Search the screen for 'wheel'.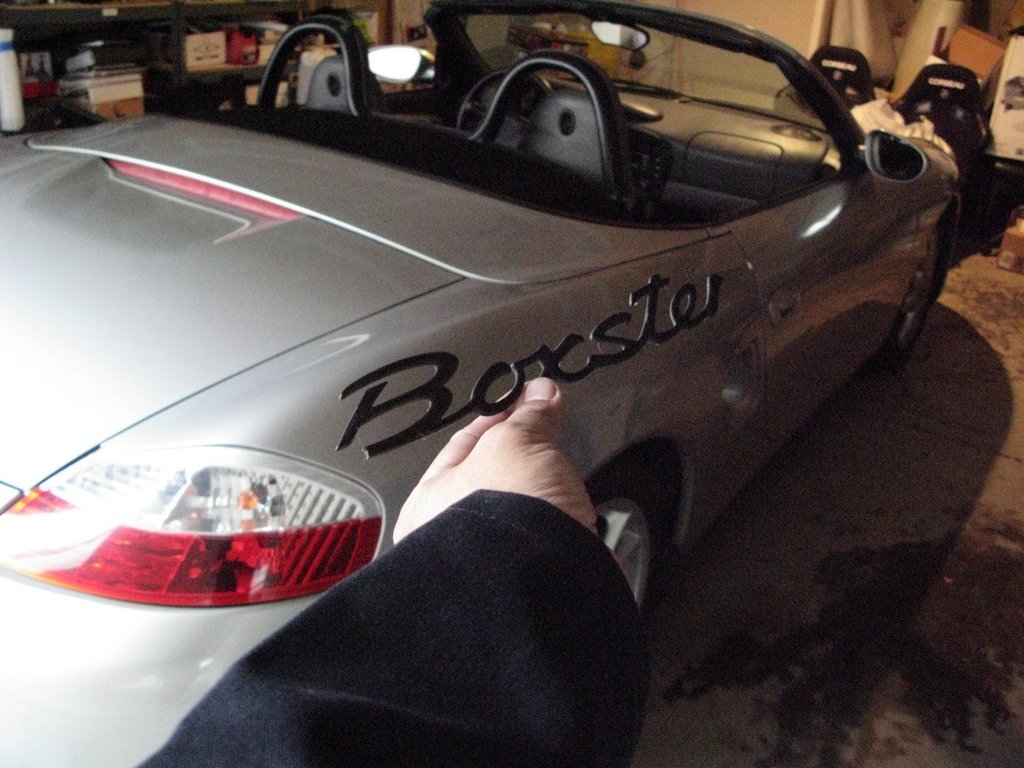
Found at 583 468 680 622.
